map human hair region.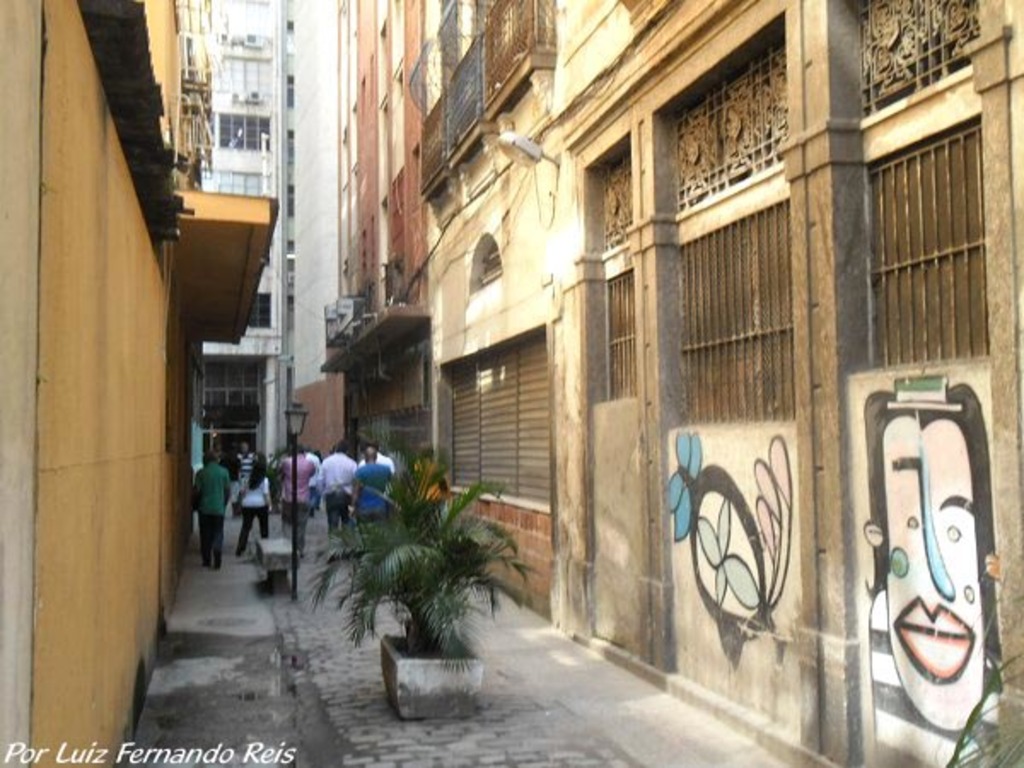
Mapped to 367/447/381/461.
